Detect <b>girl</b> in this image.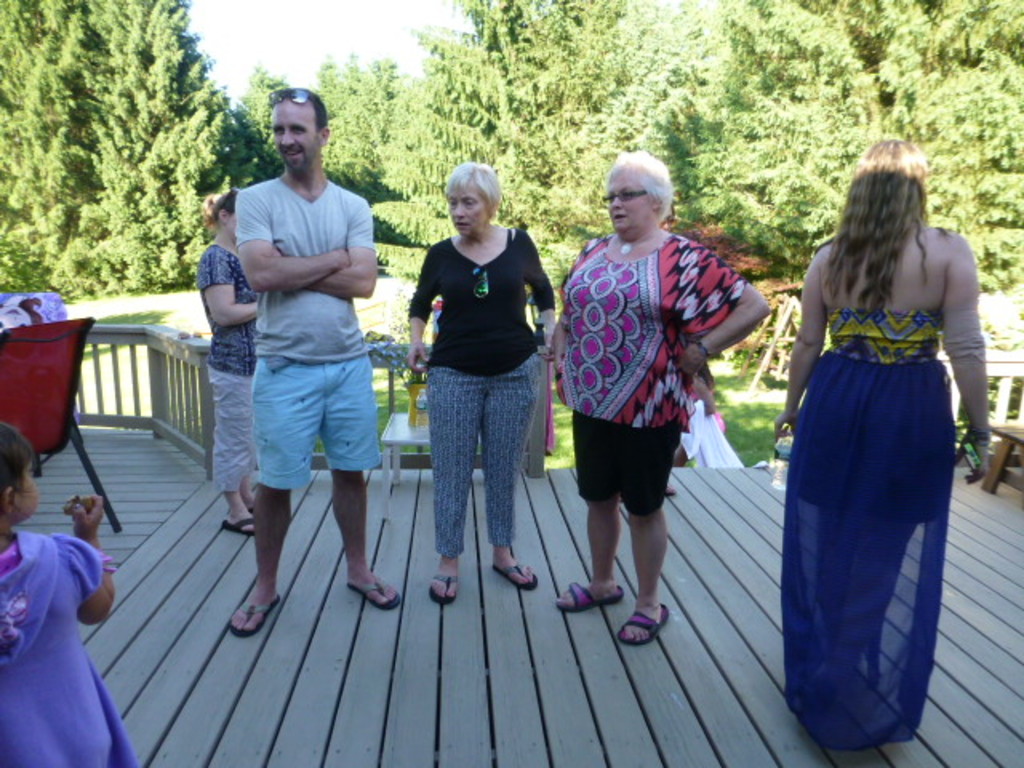
Detection: (0,419,112,766).
